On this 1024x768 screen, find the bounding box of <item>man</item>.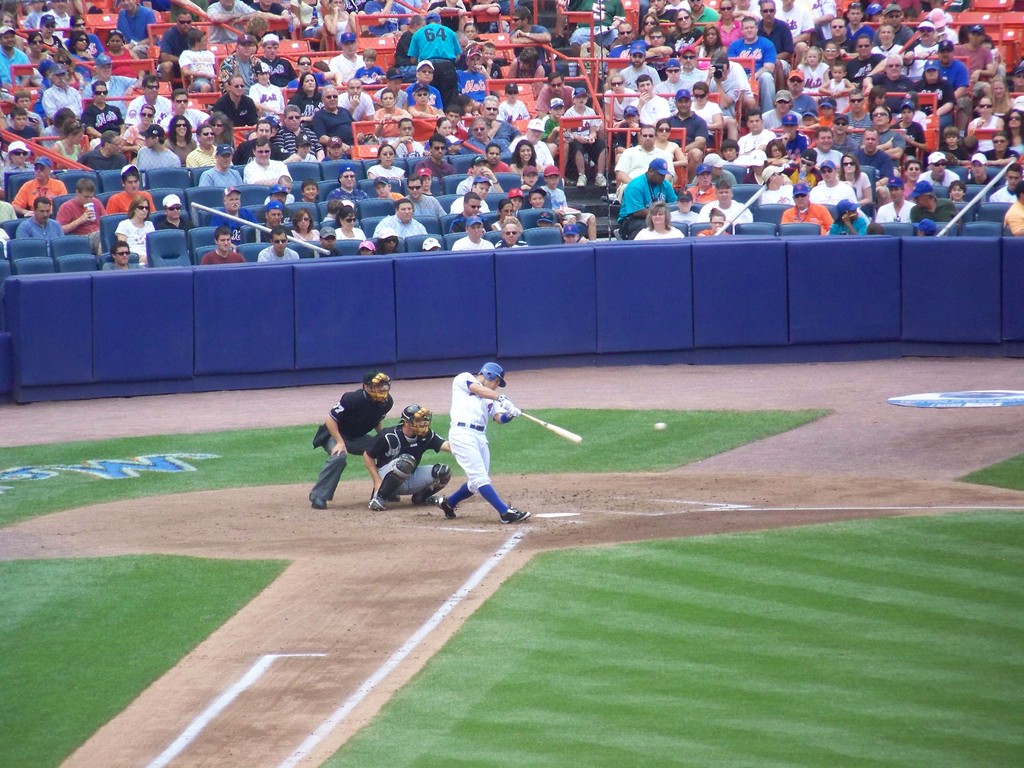
Bounding box: box=[321, 138, 344, 159].
